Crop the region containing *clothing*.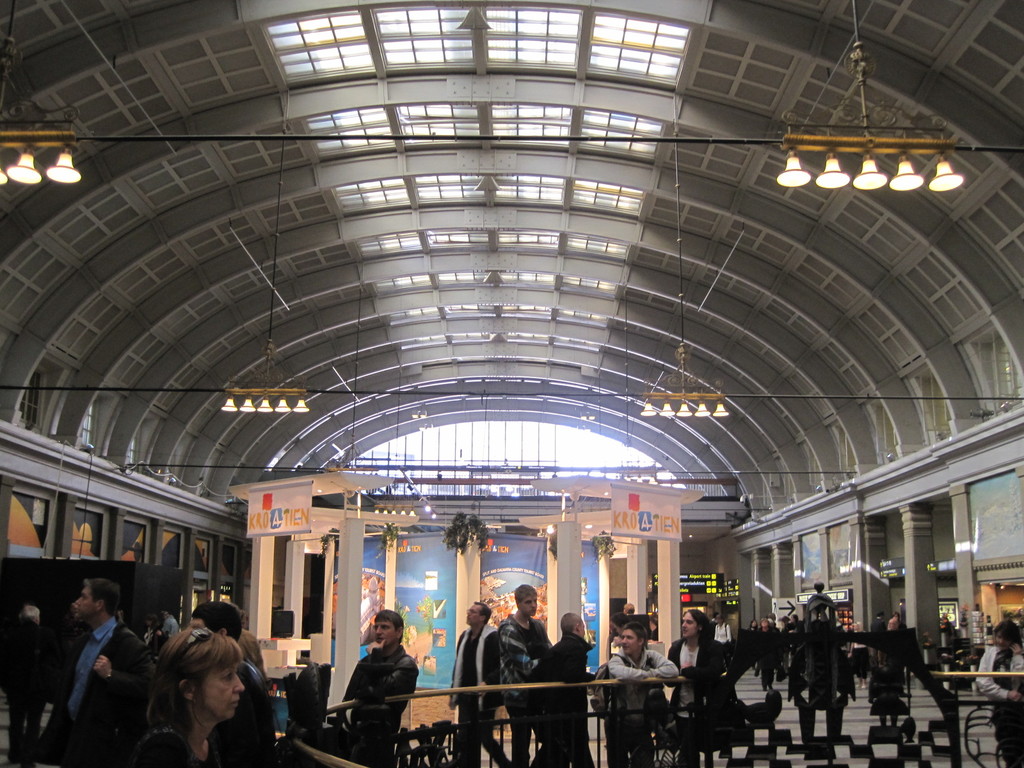
Crop region: BBox(332, 634, 419, 738).
